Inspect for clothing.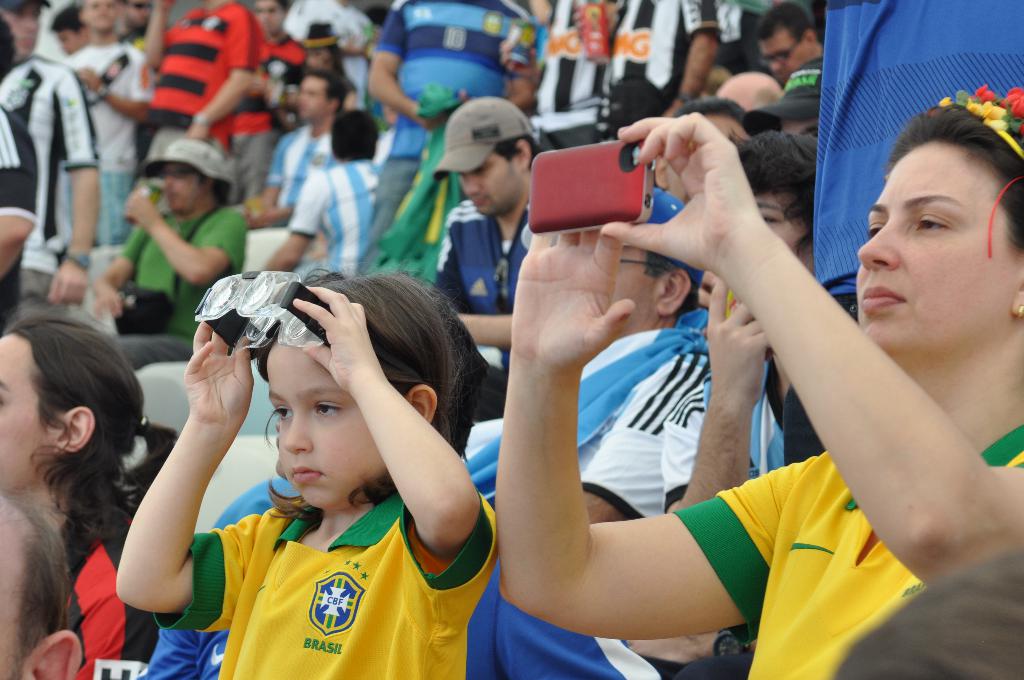
Inspection: Rect(147, 0, 262, 190).
